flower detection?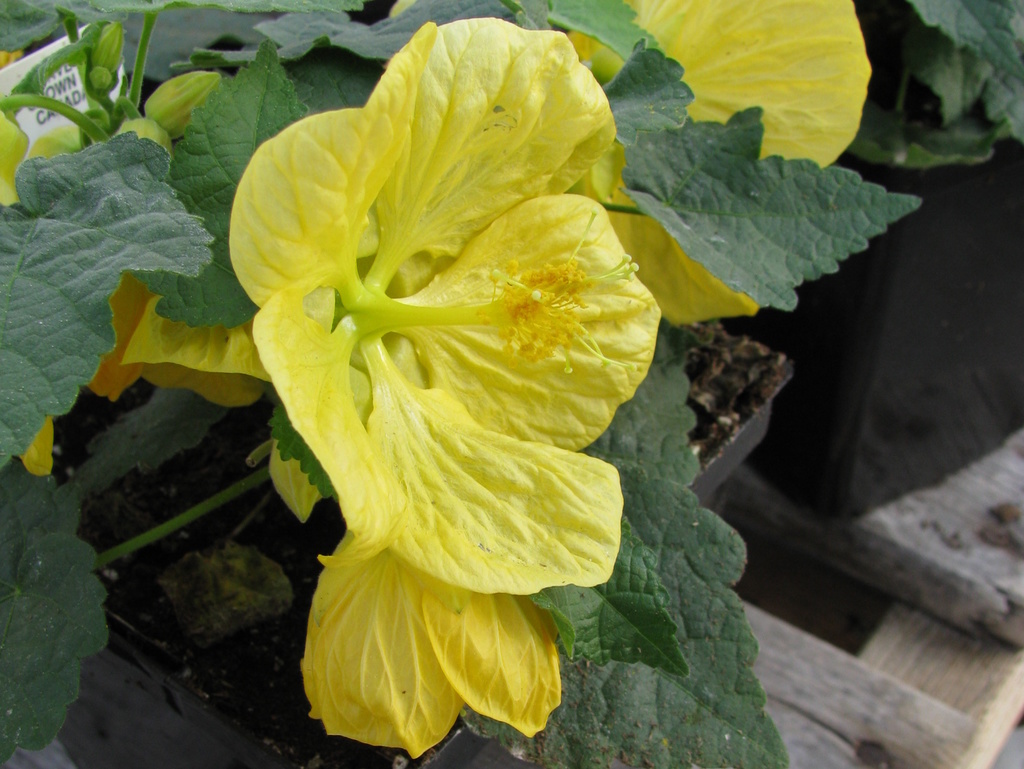
(208, 16, 674, 755)
